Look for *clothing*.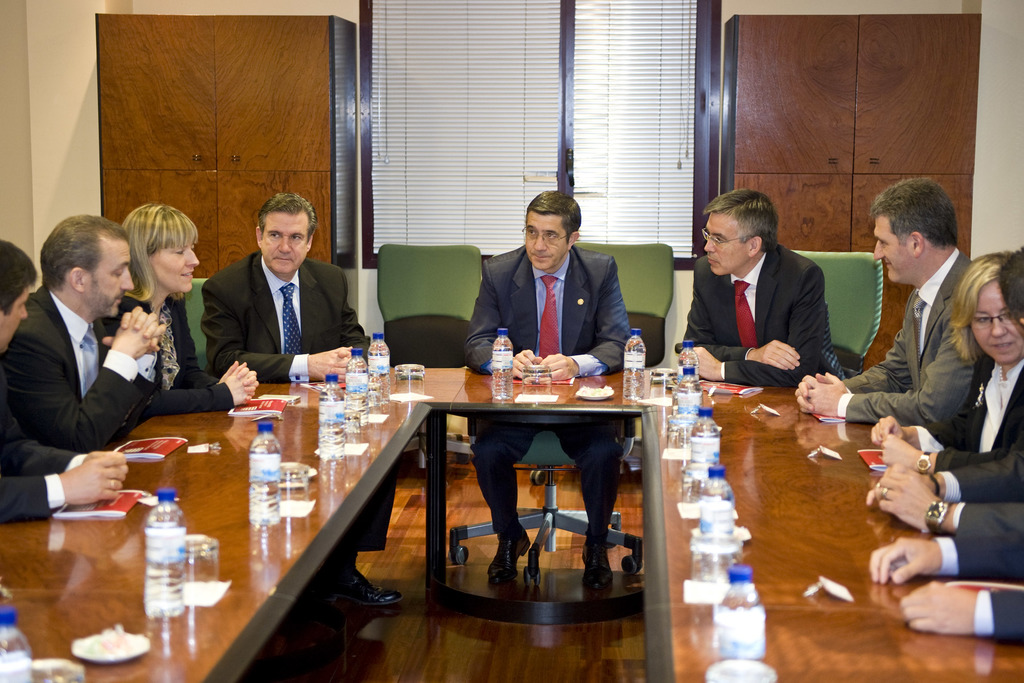
Found: detection(465, 247, 632, 545).
